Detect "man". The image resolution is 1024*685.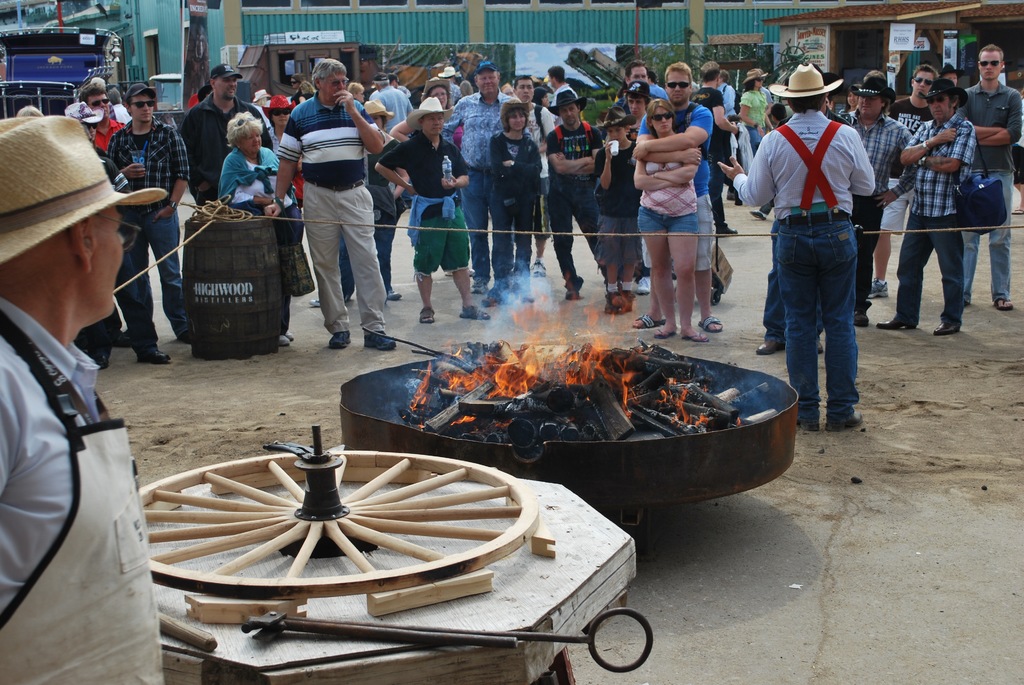
locate(544, 91, 620, 302).
